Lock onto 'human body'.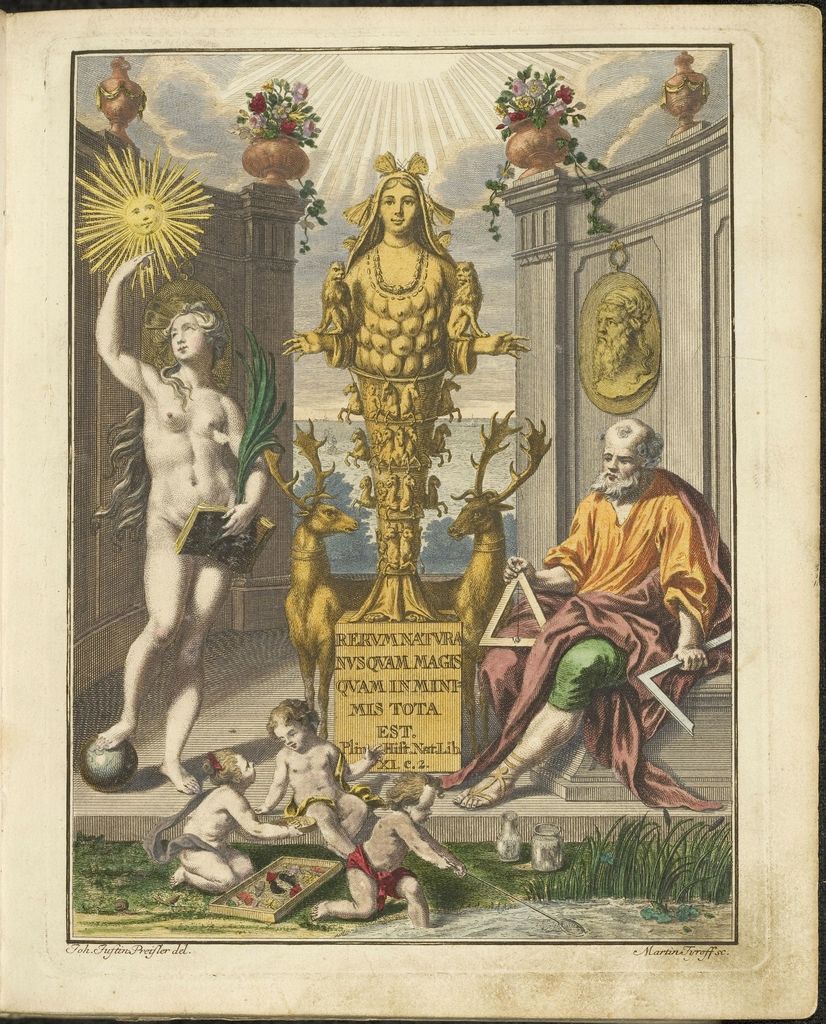
Locked: <box>101,257,273,824</box>.
